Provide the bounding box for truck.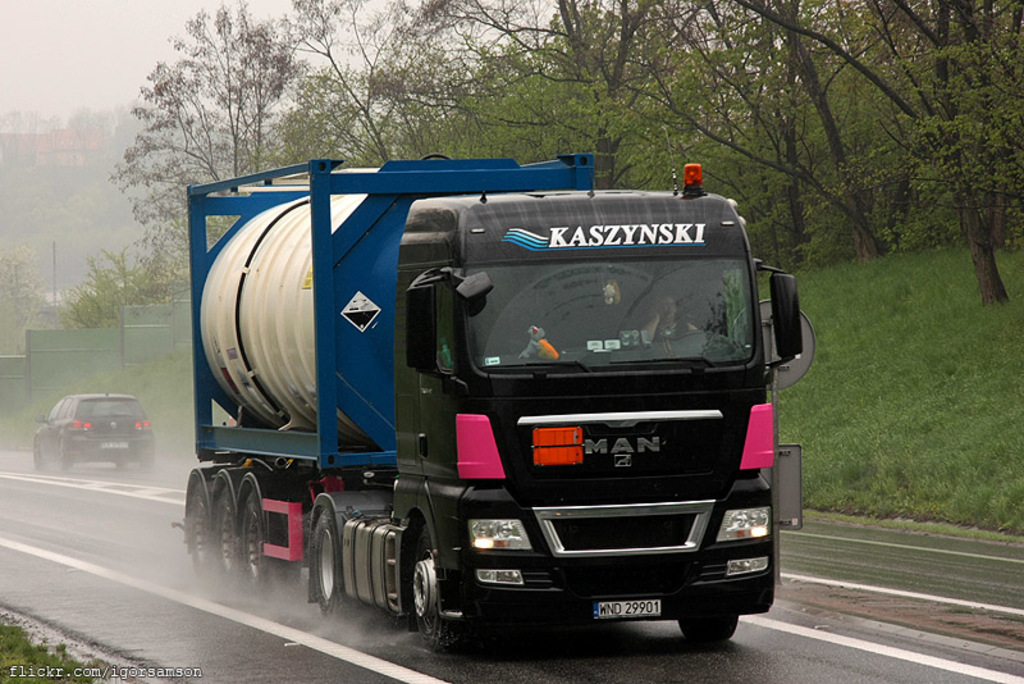
183/155/801/640.
